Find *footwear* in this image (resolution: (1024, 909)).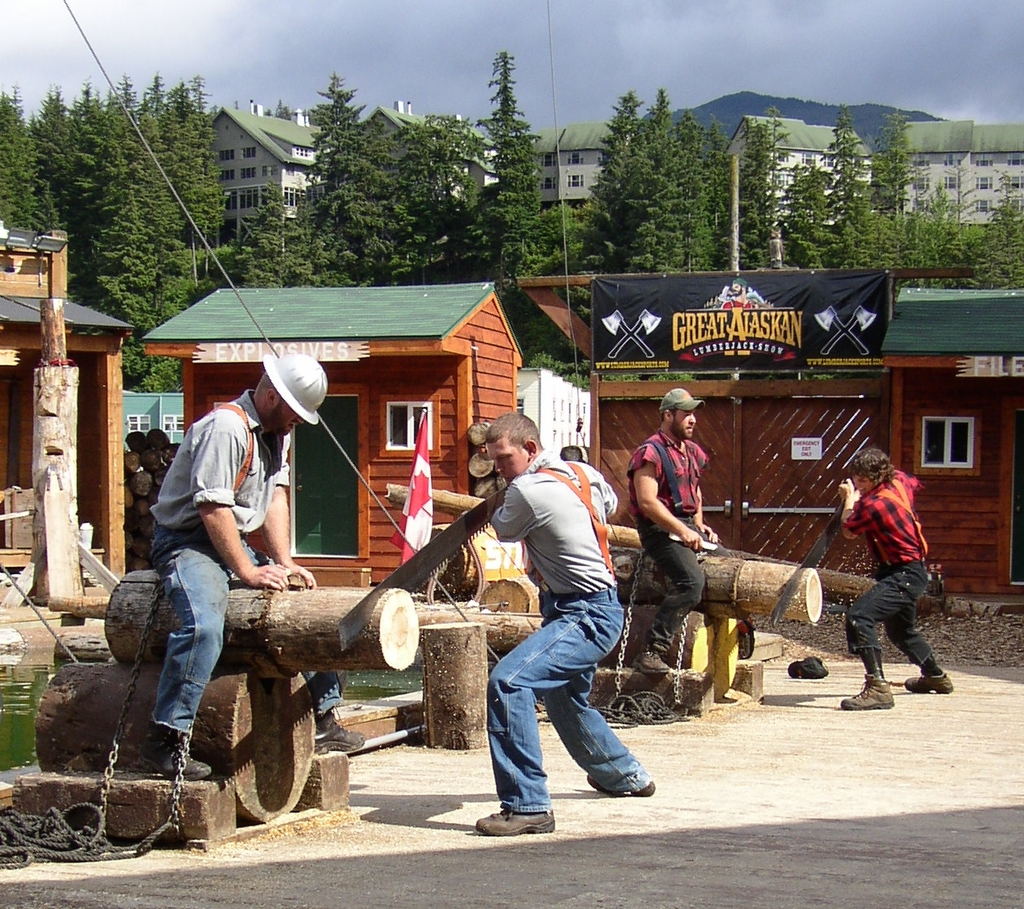
[left=837, top=688, right=895, bottom=707].
